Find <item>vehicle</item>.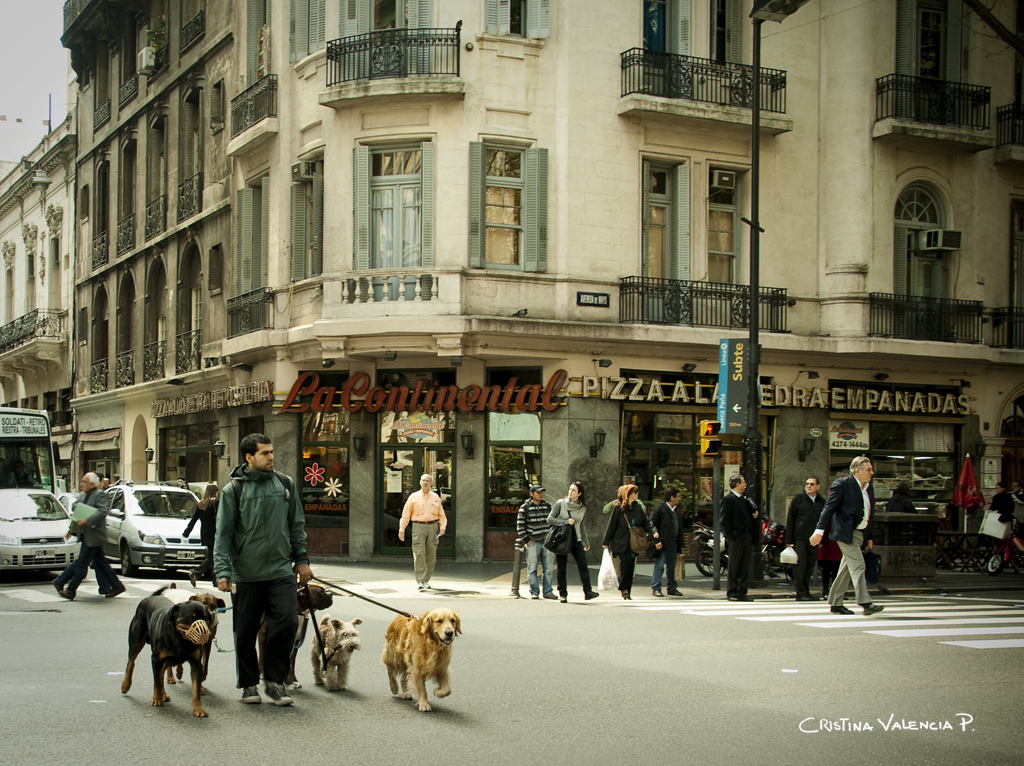
<box>102,482,211,576</box>.
